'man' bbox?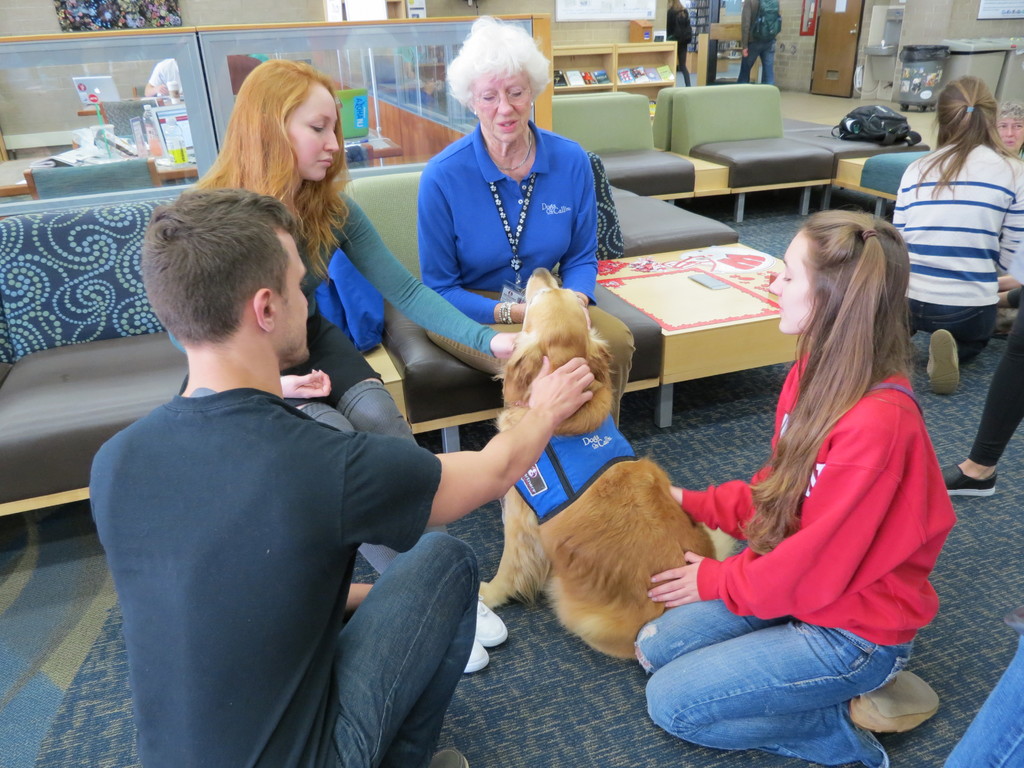
73, 136, 512, 755
